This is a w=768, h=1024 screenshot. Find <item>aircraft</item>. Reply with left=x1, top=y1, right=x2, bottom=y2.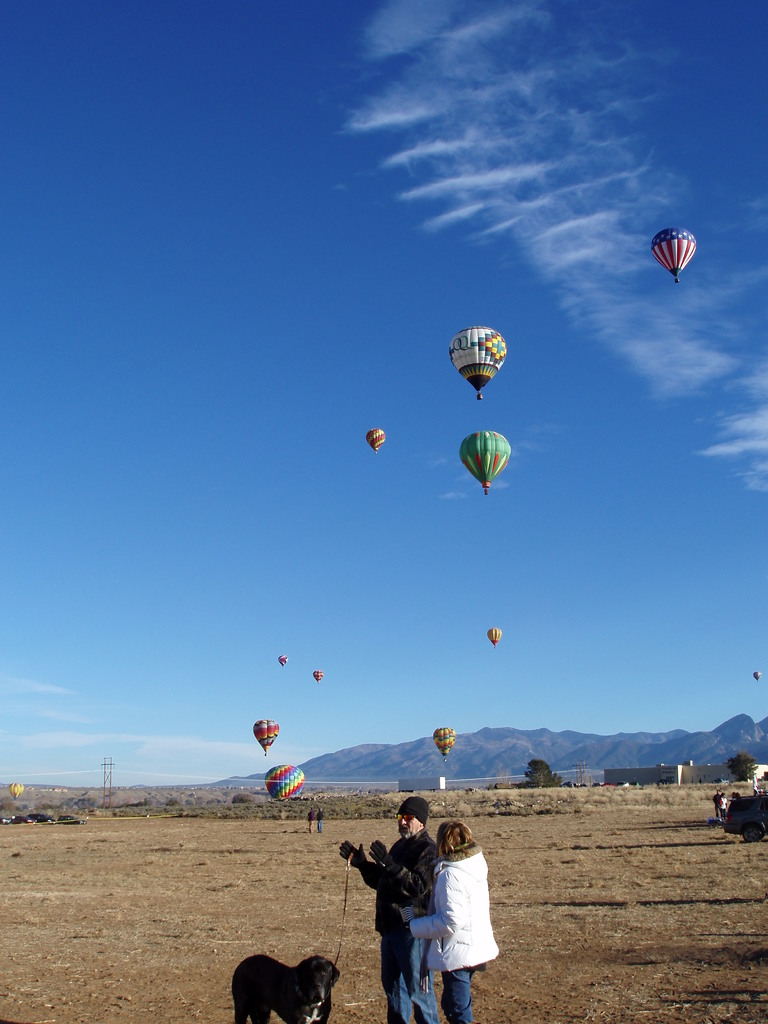
left=252, top=719, right=280, bottom=756.
